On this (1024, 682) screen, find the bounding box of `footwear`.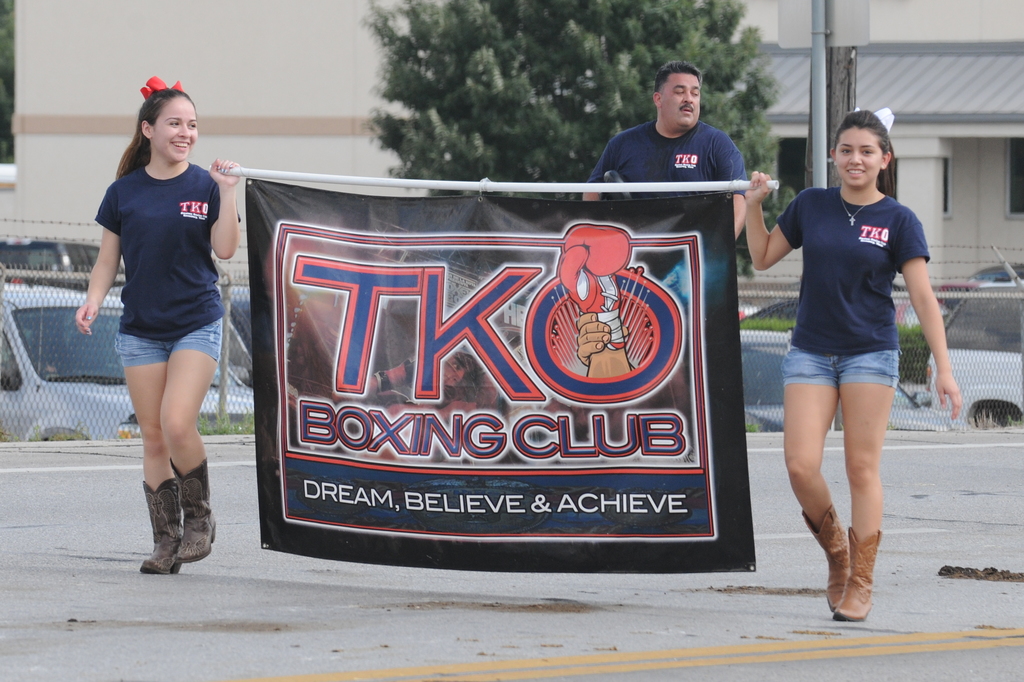
Bounding box: (173, 459, 223, 565).
